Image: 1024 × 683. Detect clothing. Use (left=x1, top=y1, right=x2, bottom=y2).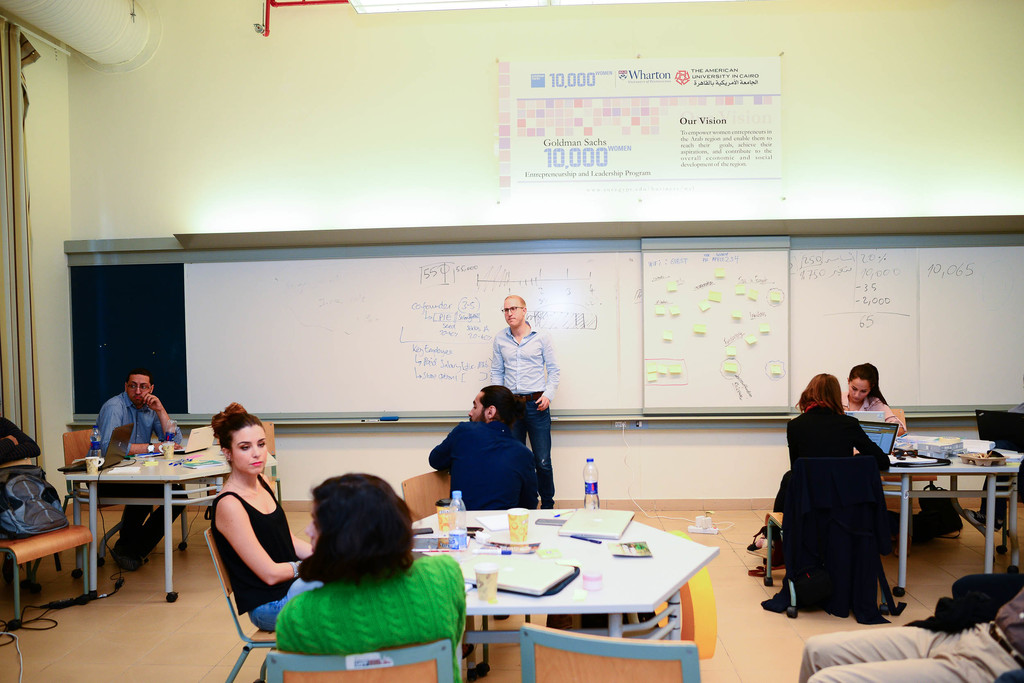
(left=274, top=553, right=467, bottom=682).
